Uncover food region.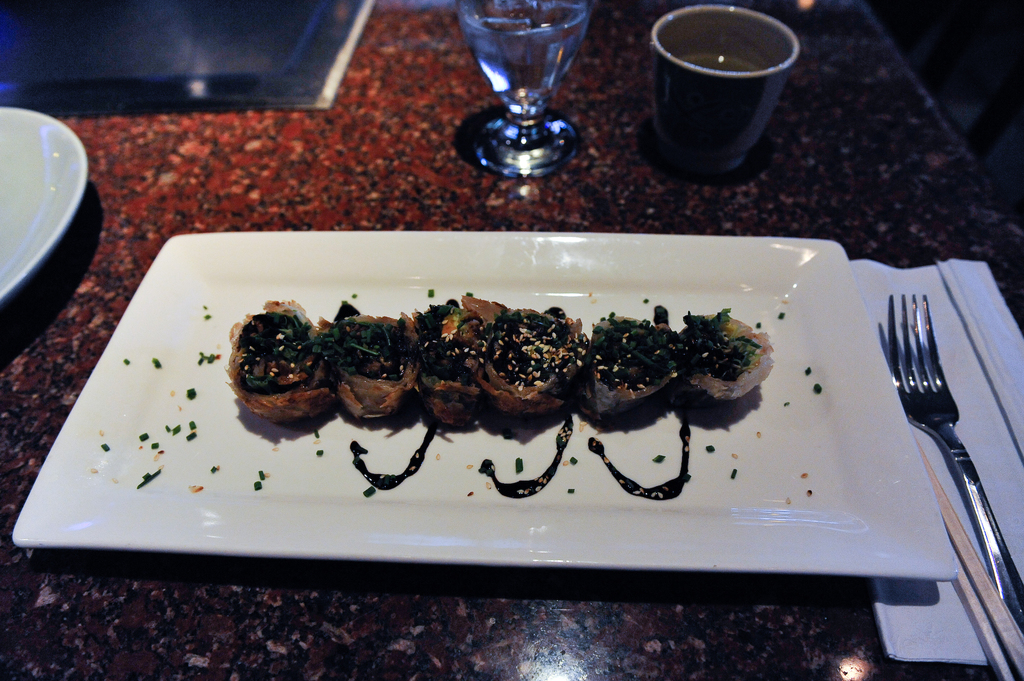
Uncovered: rect(170, 390, 175, 396).
